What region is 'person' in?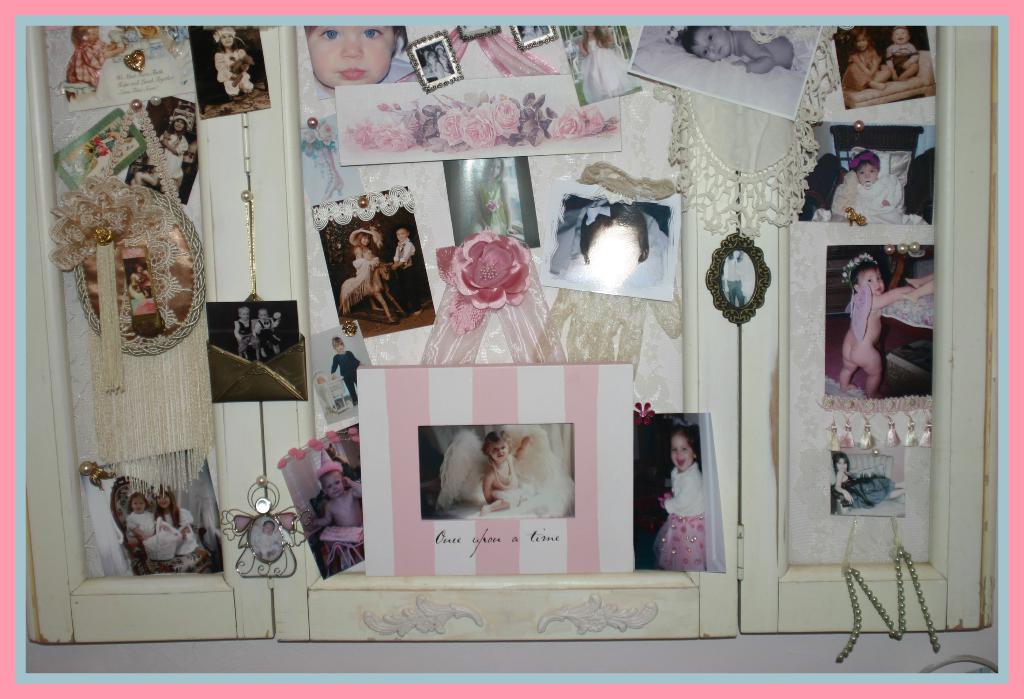
(902,278,933,304).
